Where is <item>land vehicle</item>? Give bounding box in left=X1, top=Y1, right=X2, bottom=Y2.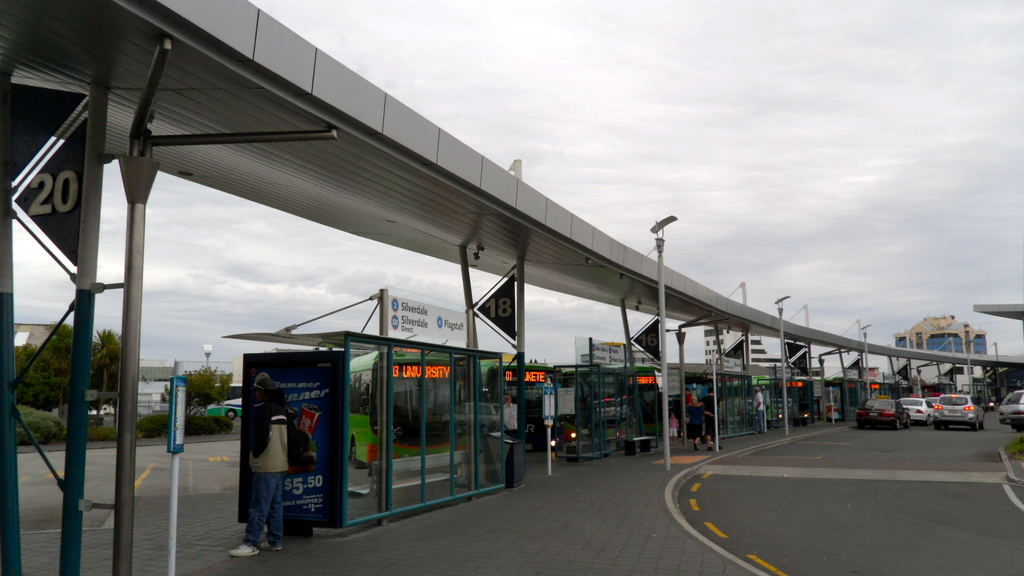
left=205, top=399, right=243, bottom=420.
